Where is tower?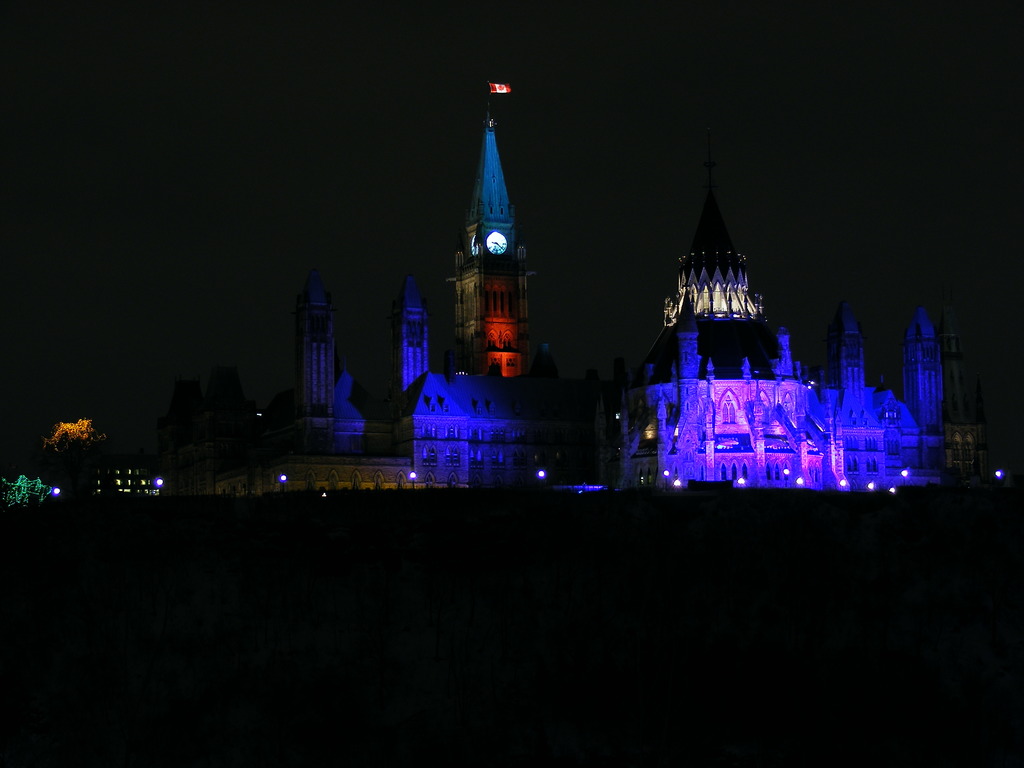
<box>381,265,465,488</box>.
